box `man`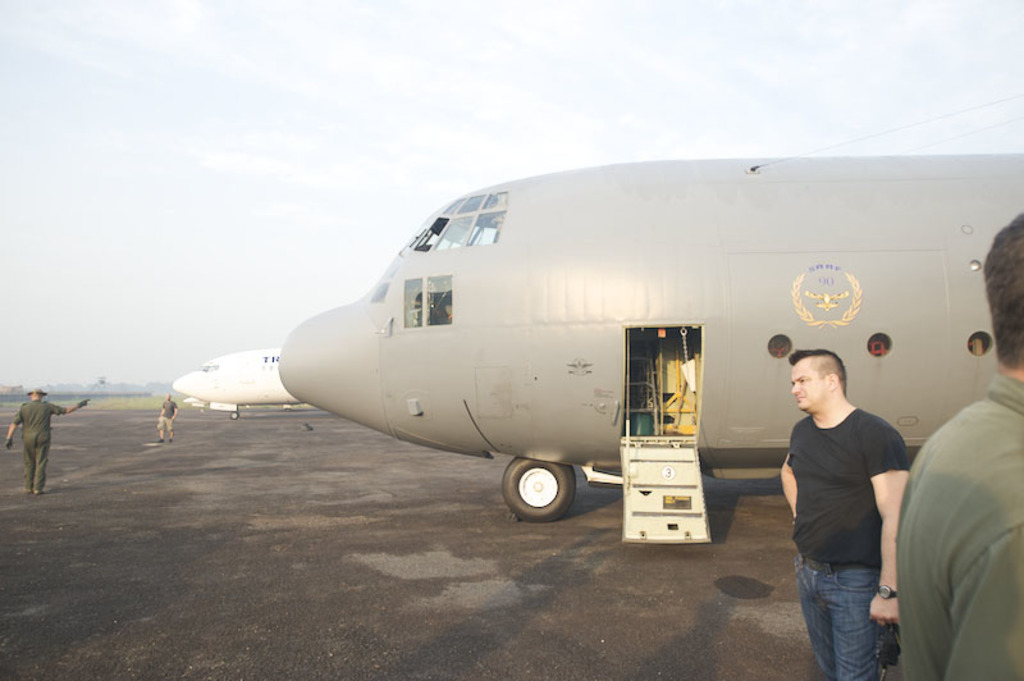
select_region(890, 205, 1023, 678)
